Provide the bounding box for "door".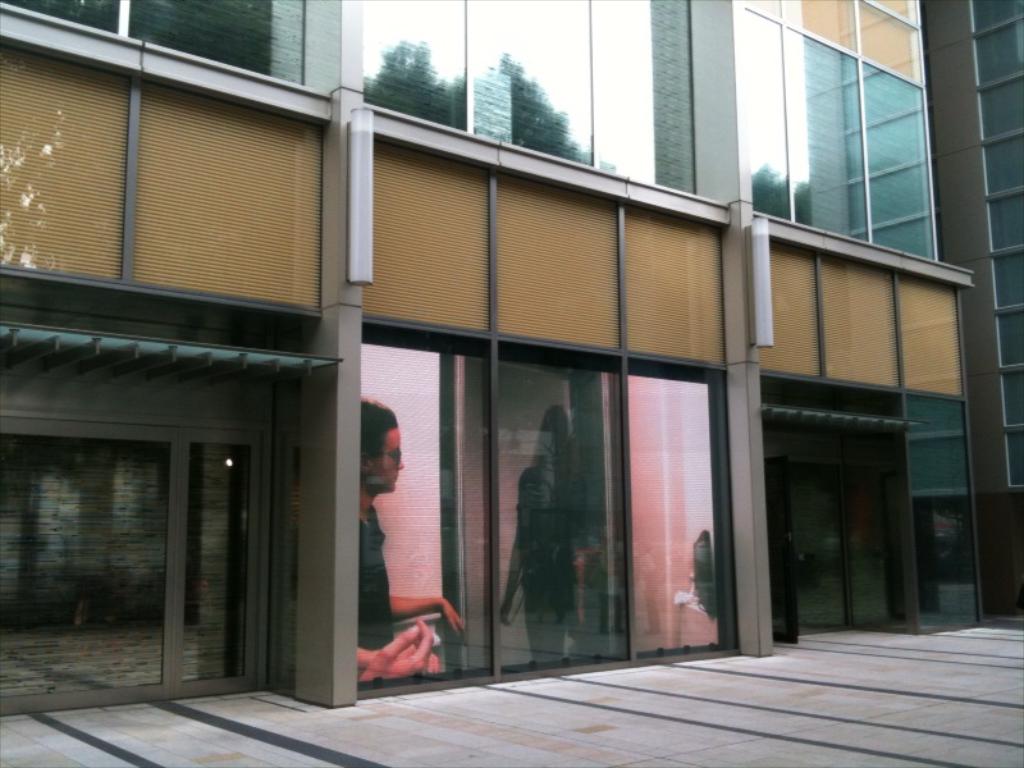
region(0, 289, 312, 689).
